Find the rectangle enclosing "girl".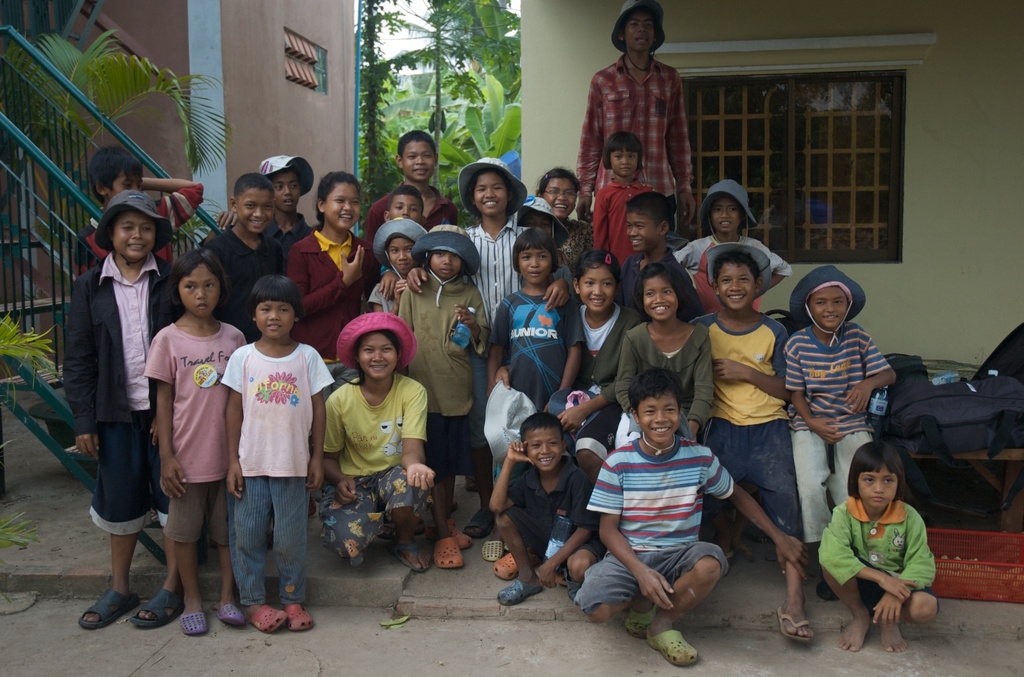
368:216:425:319.
